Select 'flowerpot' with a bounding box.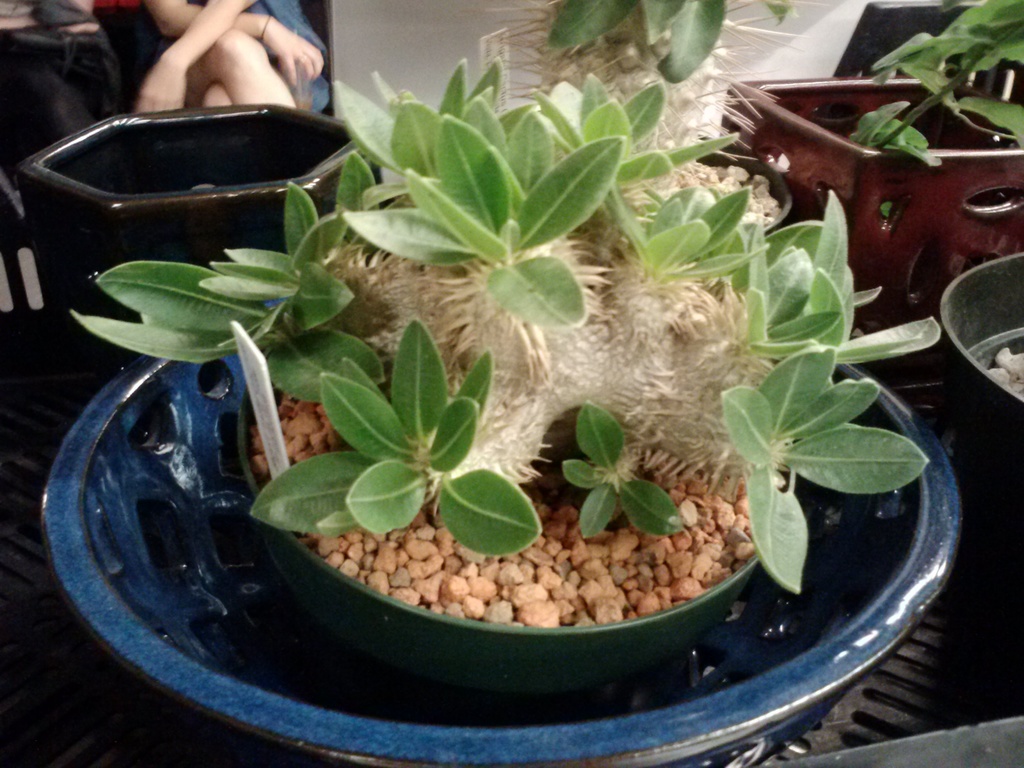
[x1=215, y1=347, x2=792, y2=680].
